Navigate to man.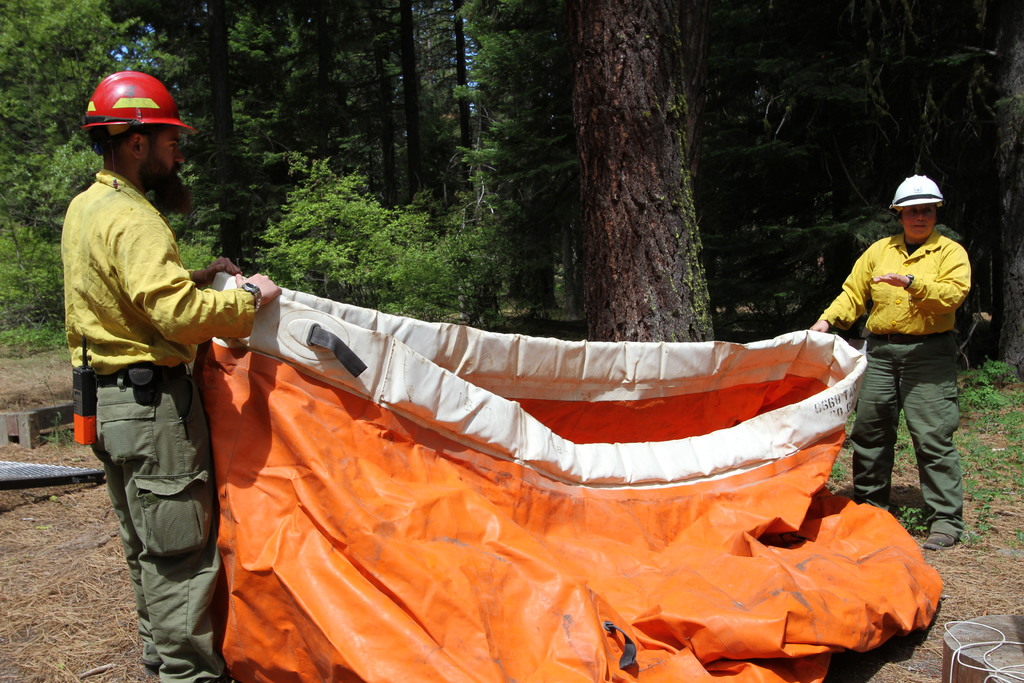
Navigation target: <bbox>810, 174, 970, 551</bbox>.
